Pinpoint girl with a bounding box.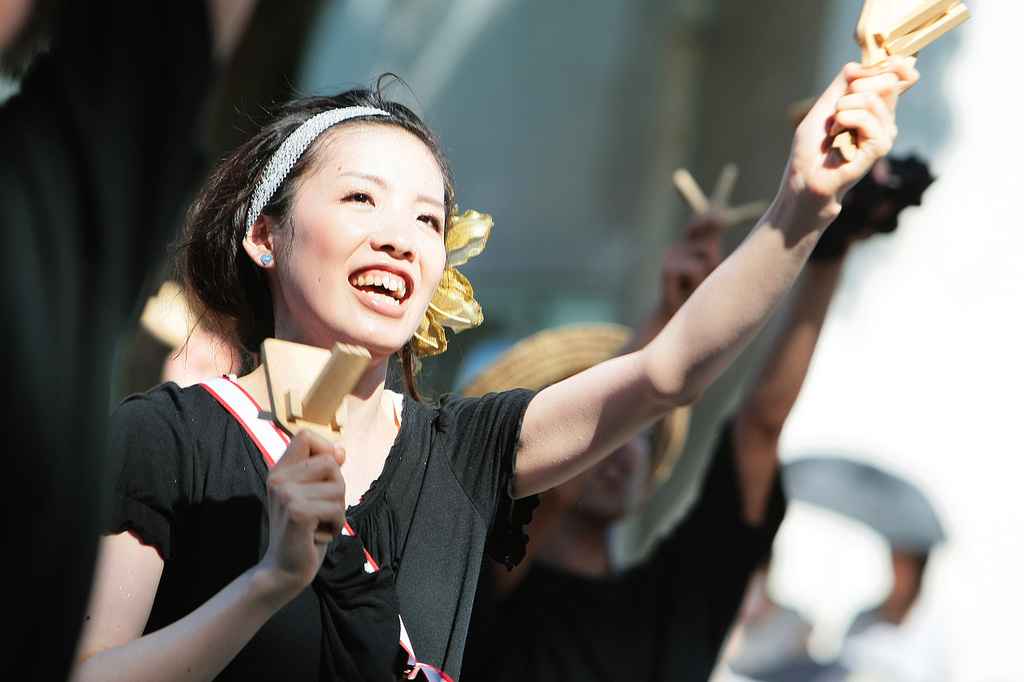
[71, 56, 920, 681].
